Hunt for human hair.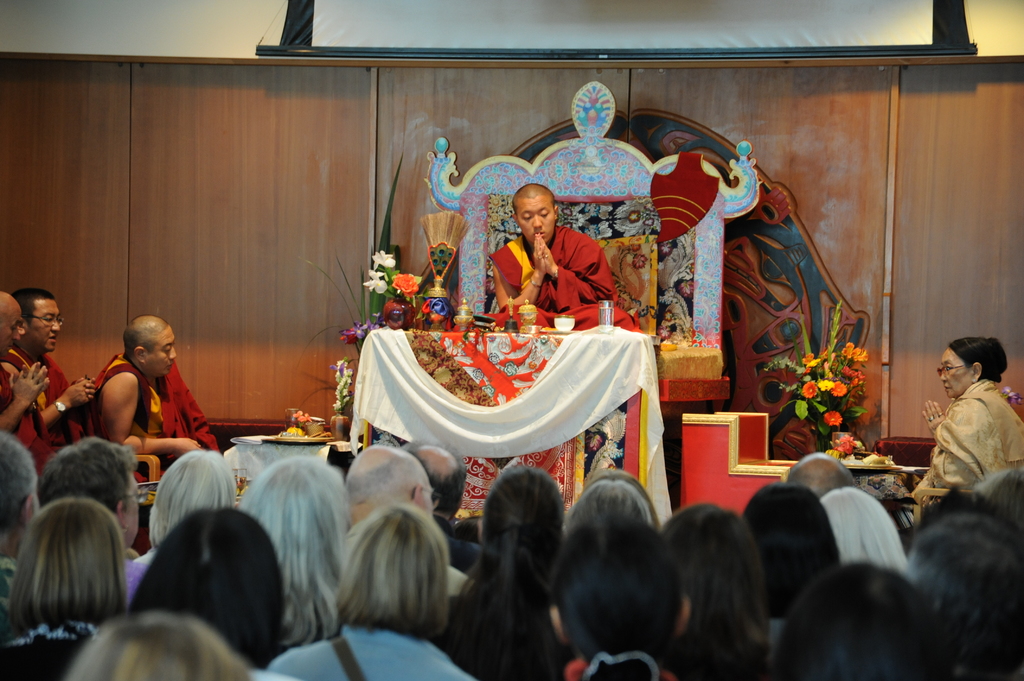
Hunted down at bbox=(13, 286, 54, 330).
